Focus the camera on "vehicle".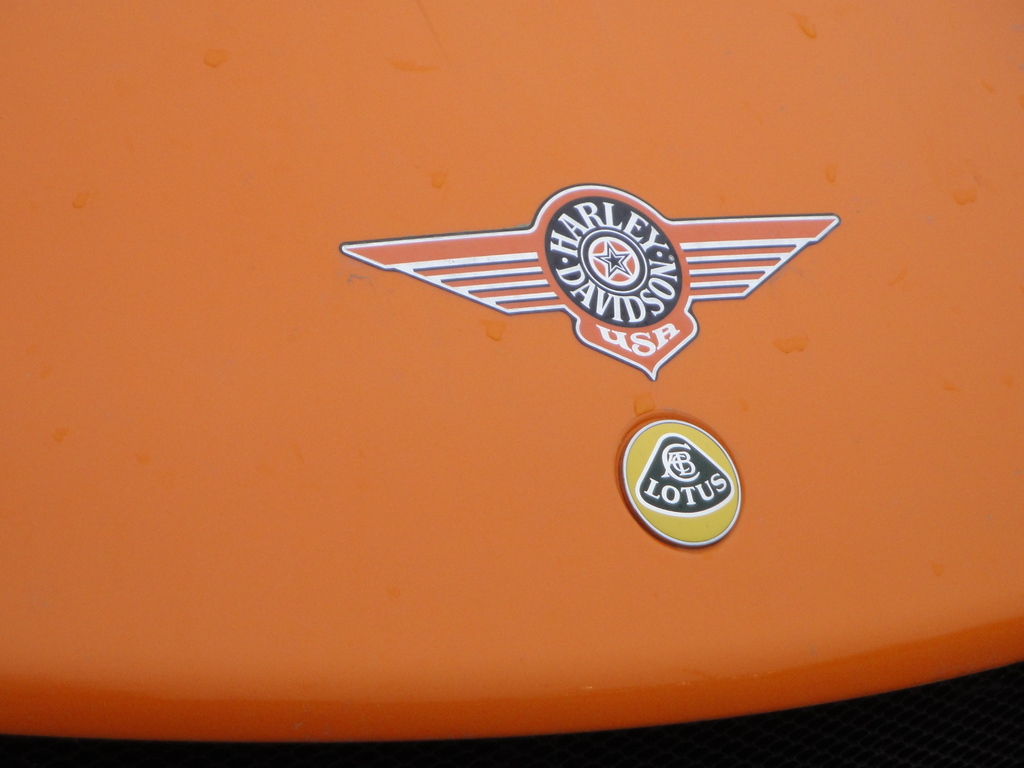
Focus region: left=0, top=0, right=1023, bottom=767.
